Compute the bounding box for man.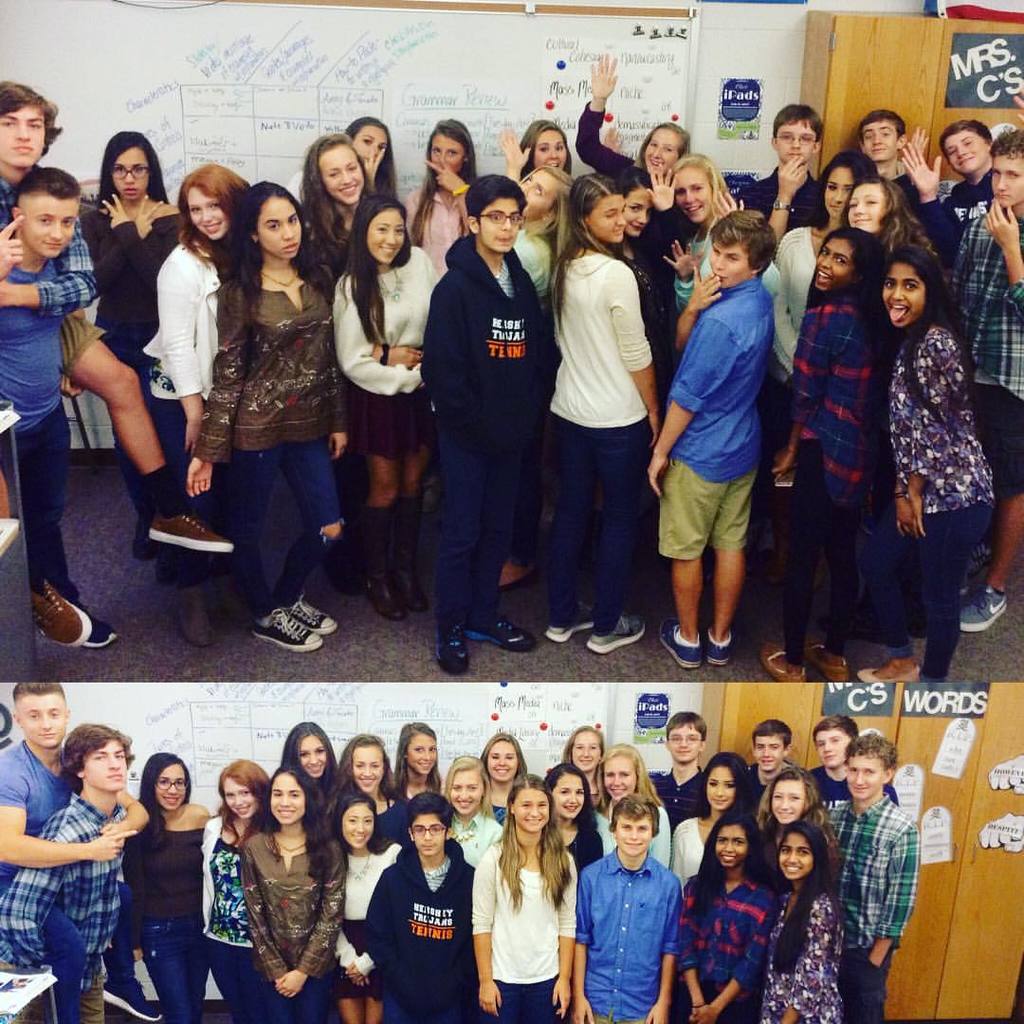
[584,786,696,1020].
